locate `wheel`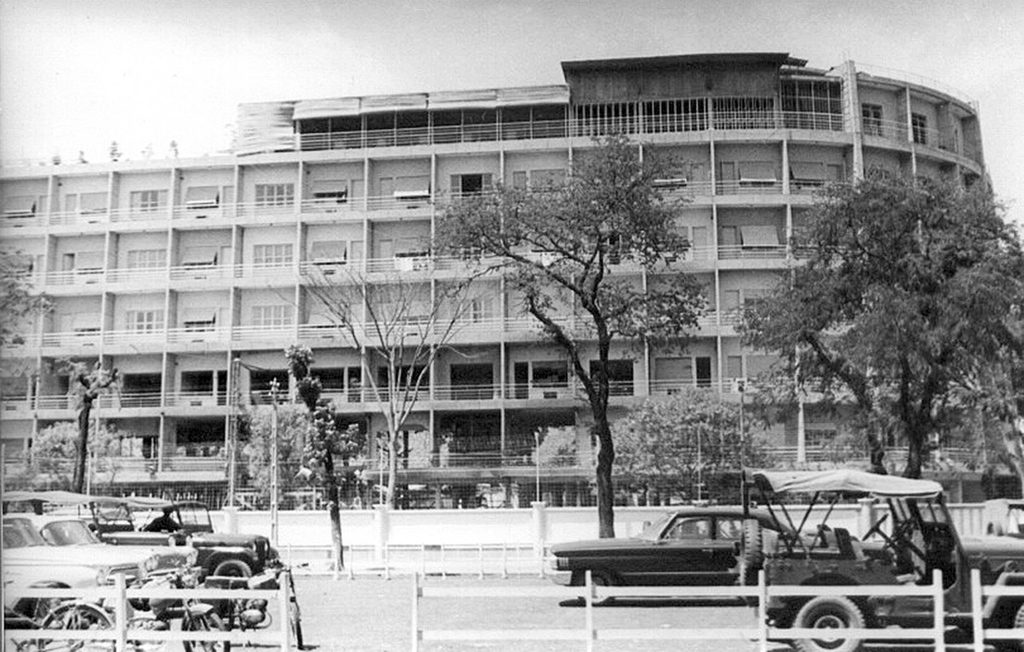
<bbox>32, 598, 119, 651</bbox>
